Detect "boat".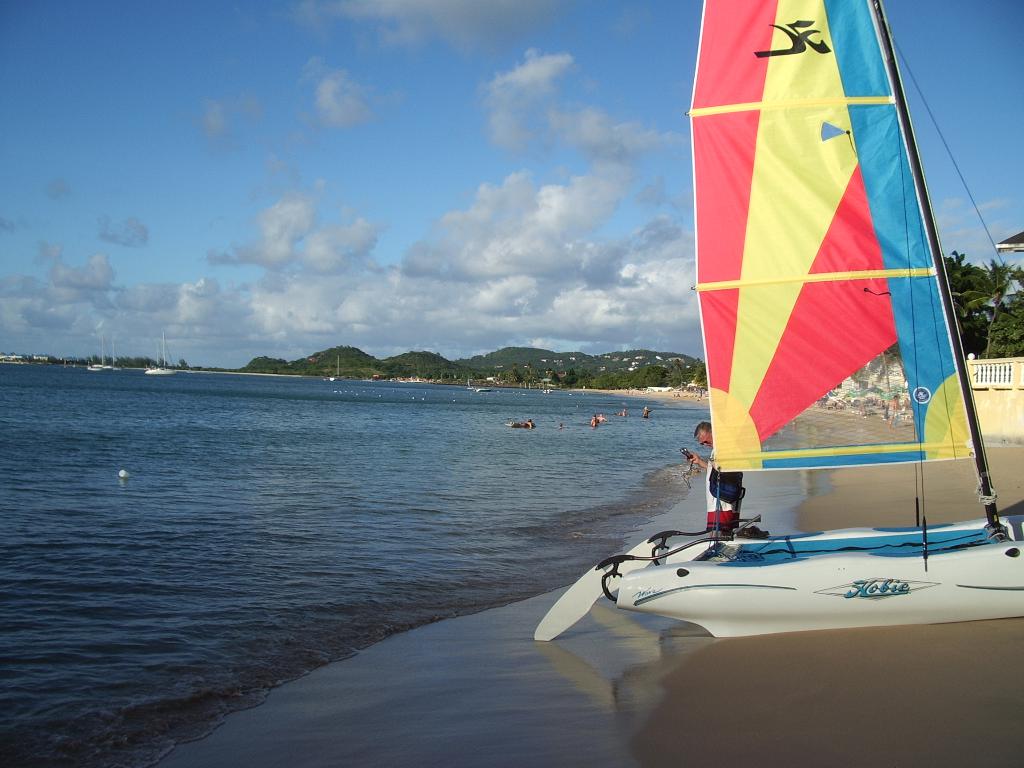
Detected at BBox(480, 72, 1023, 659).
